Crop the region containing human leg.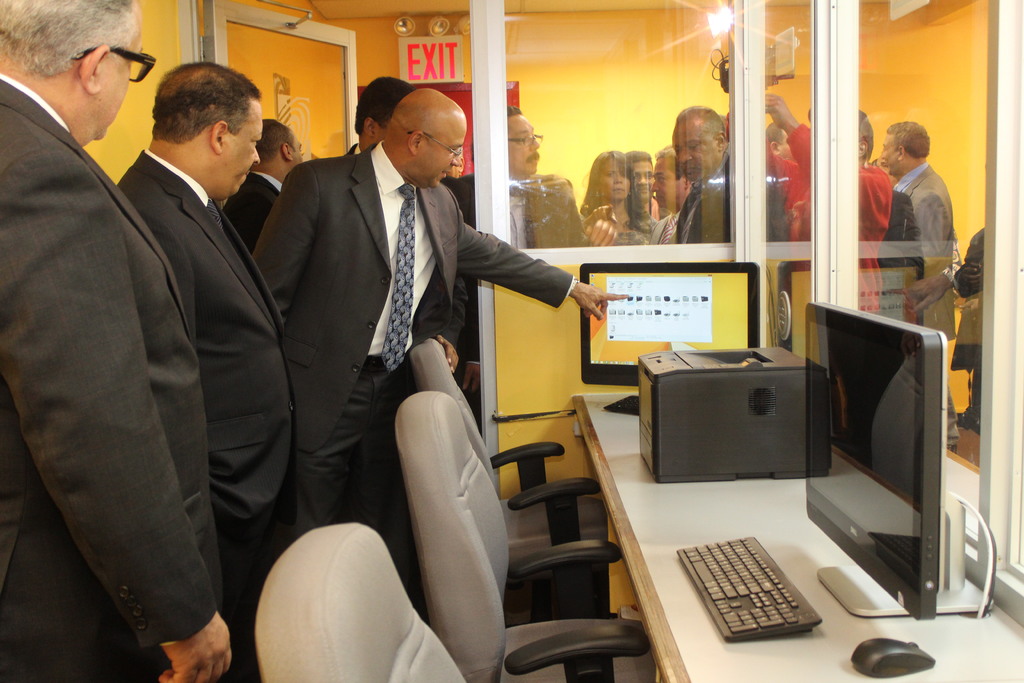
Crop region: x1=284, y1=363, x2=381, y2=533.
